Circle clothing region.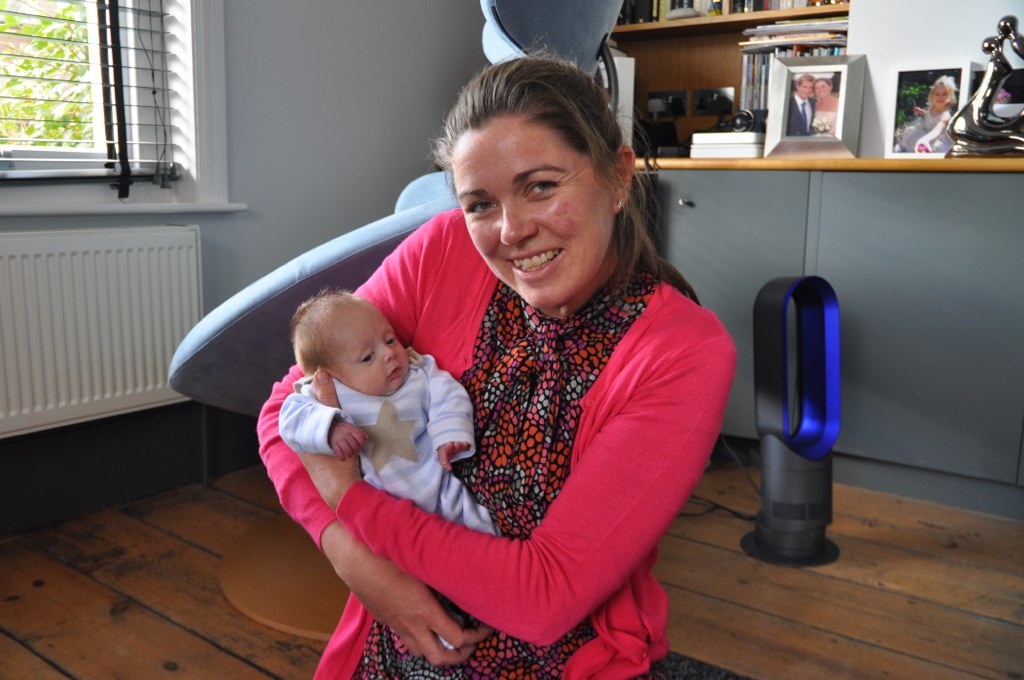
Region: bbox=[279, 348, 513, 665].
